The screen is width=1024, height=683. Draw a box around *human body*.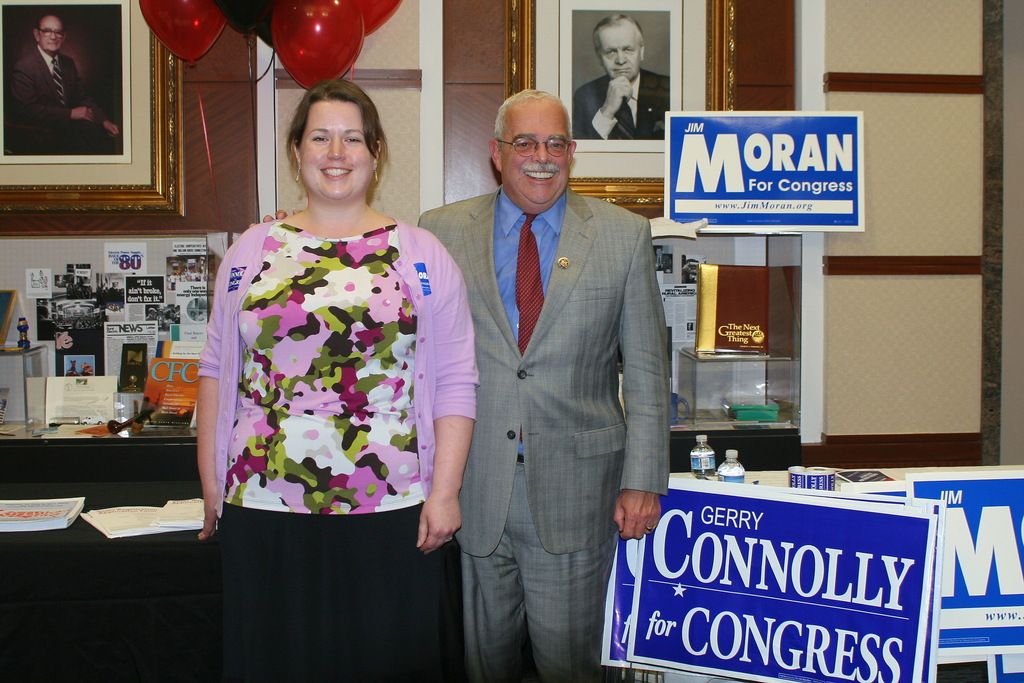
region(576, 14, 671, 141).
